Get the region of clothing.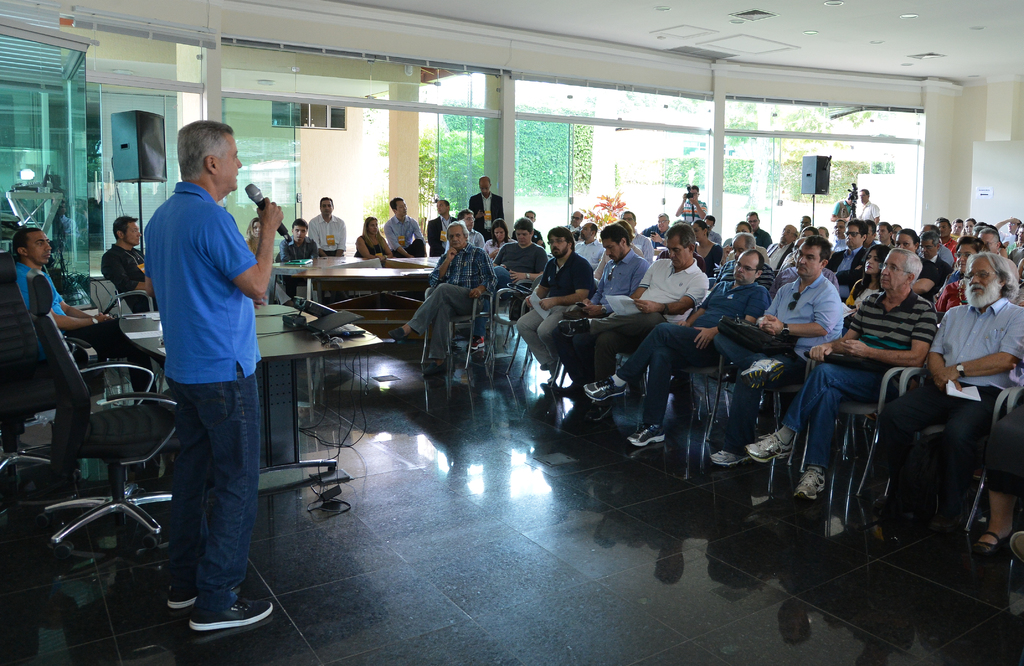
left=16, top=261, right=155, bottom=394.
